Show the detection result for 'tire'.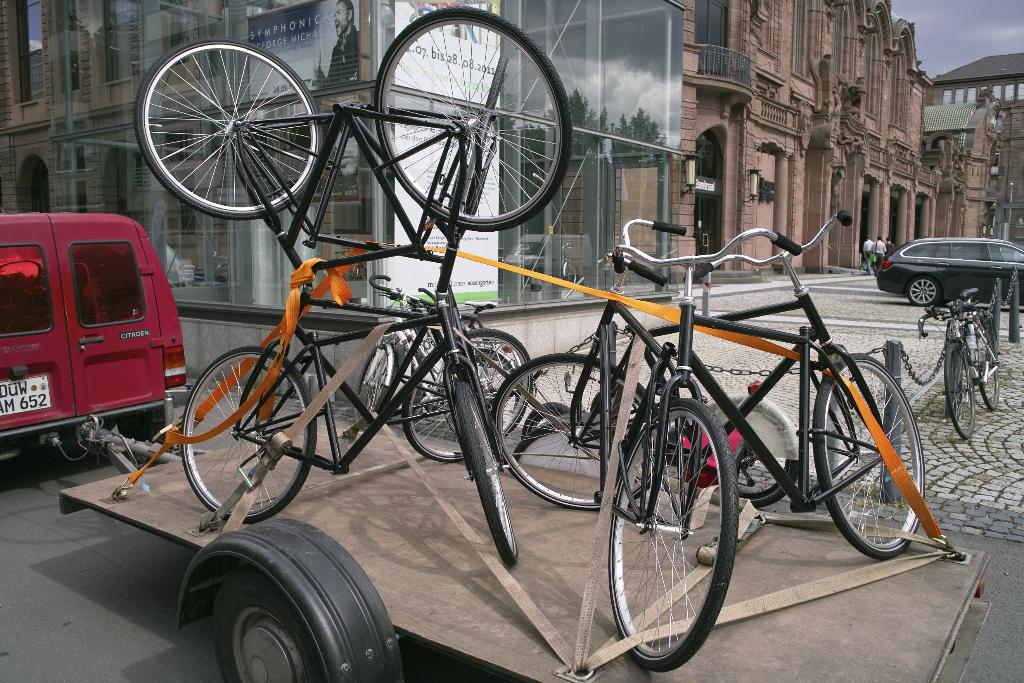
[599,397,740,671].
